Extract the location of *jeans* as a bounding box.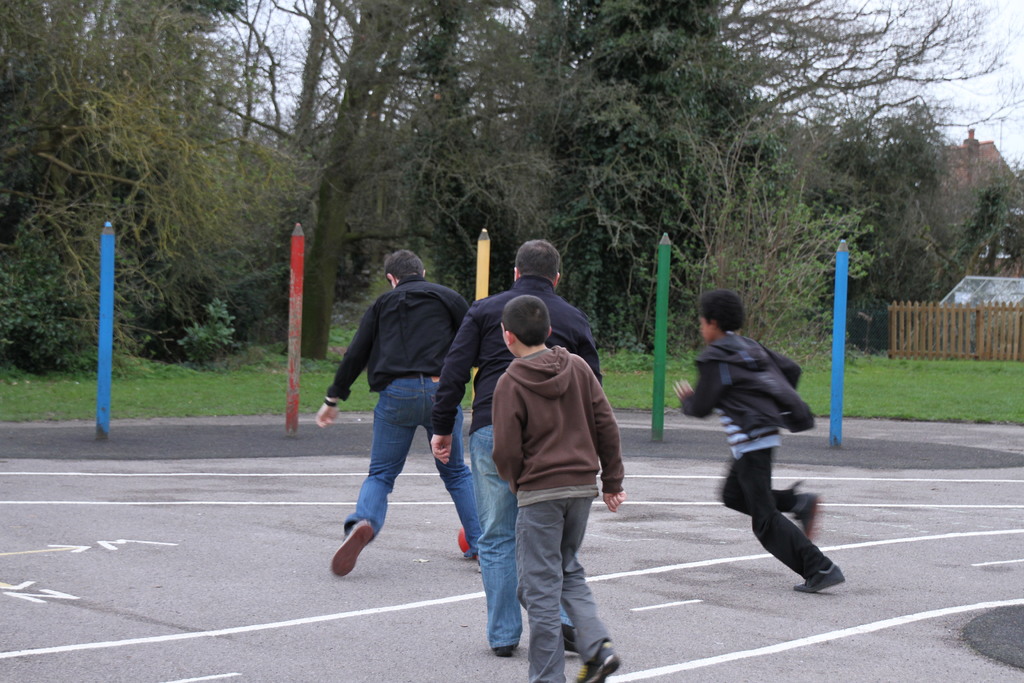
471:420:576:650.
